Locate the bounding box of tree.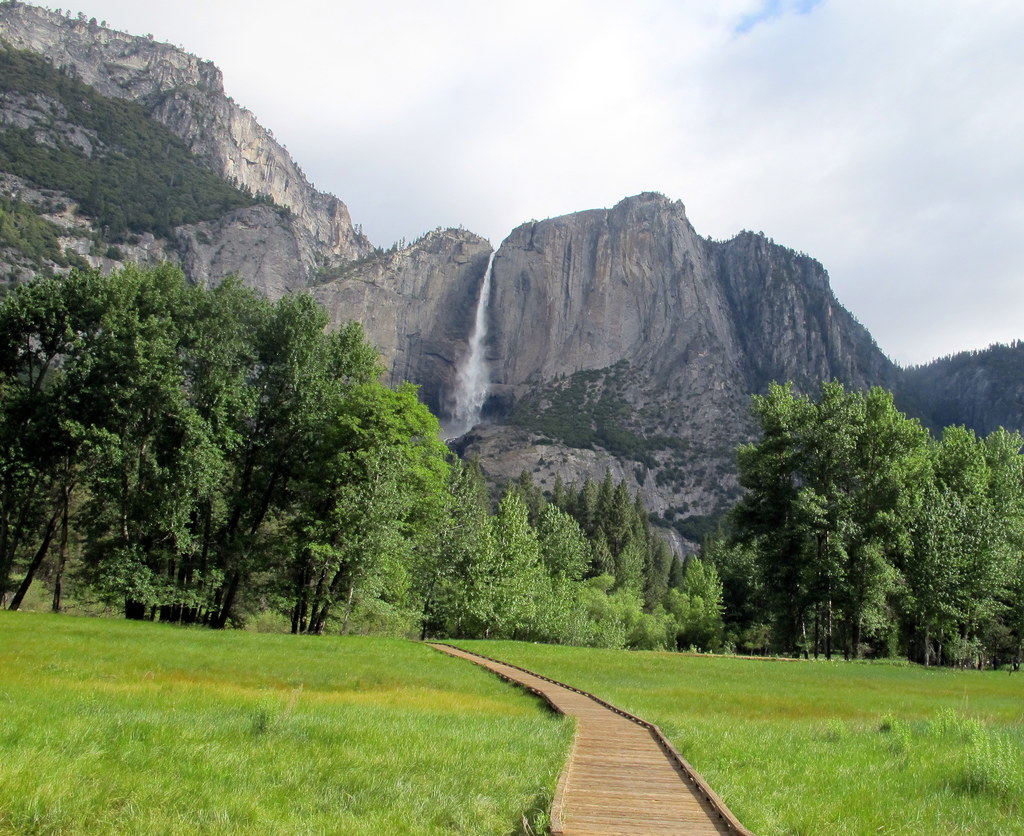
Bounding box: left=290, top=375, right=458, bottom=621.
